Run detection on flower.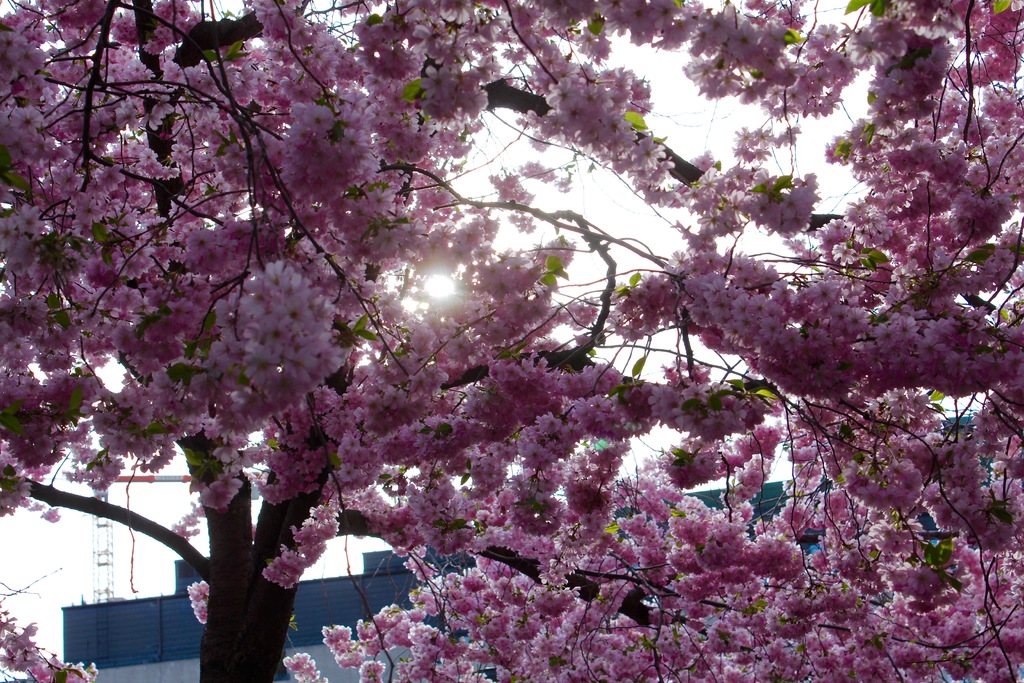
Result: [left=788, top=444, right=824, bottom=465].
